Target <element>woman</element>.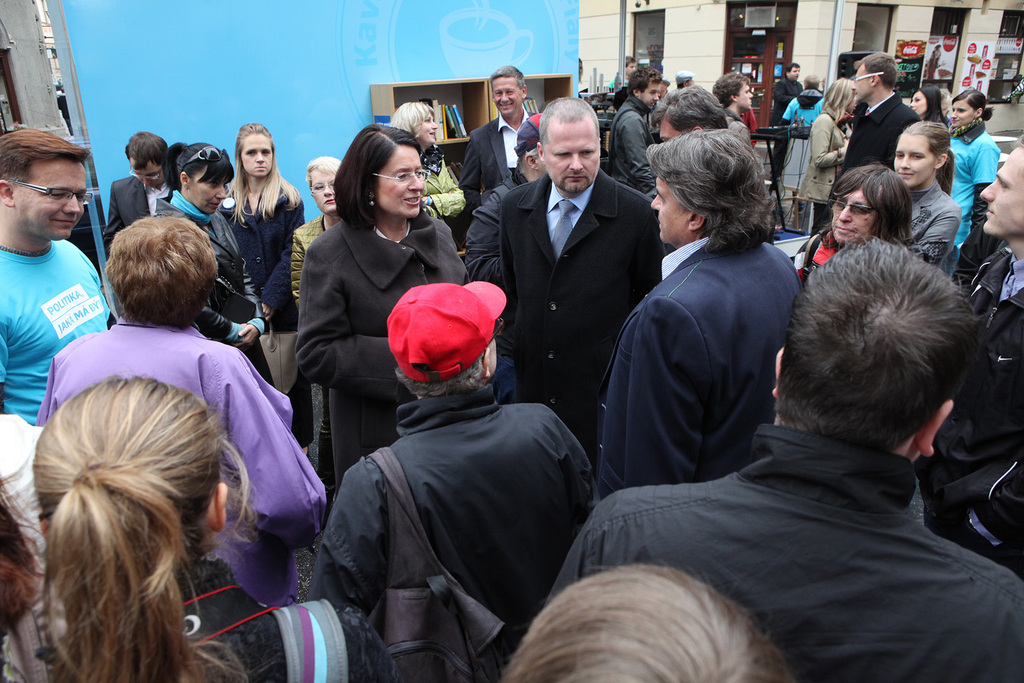
Target region: BBox(291, 155, 345, 499).
